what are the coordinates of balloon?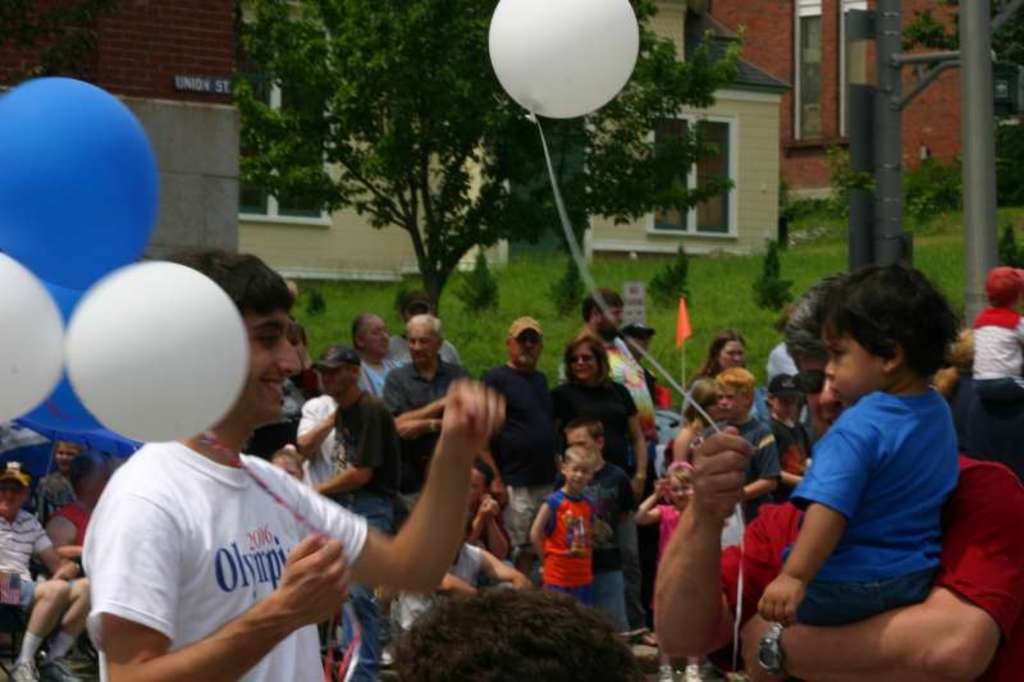
rect(63, 260, 246, 448).
